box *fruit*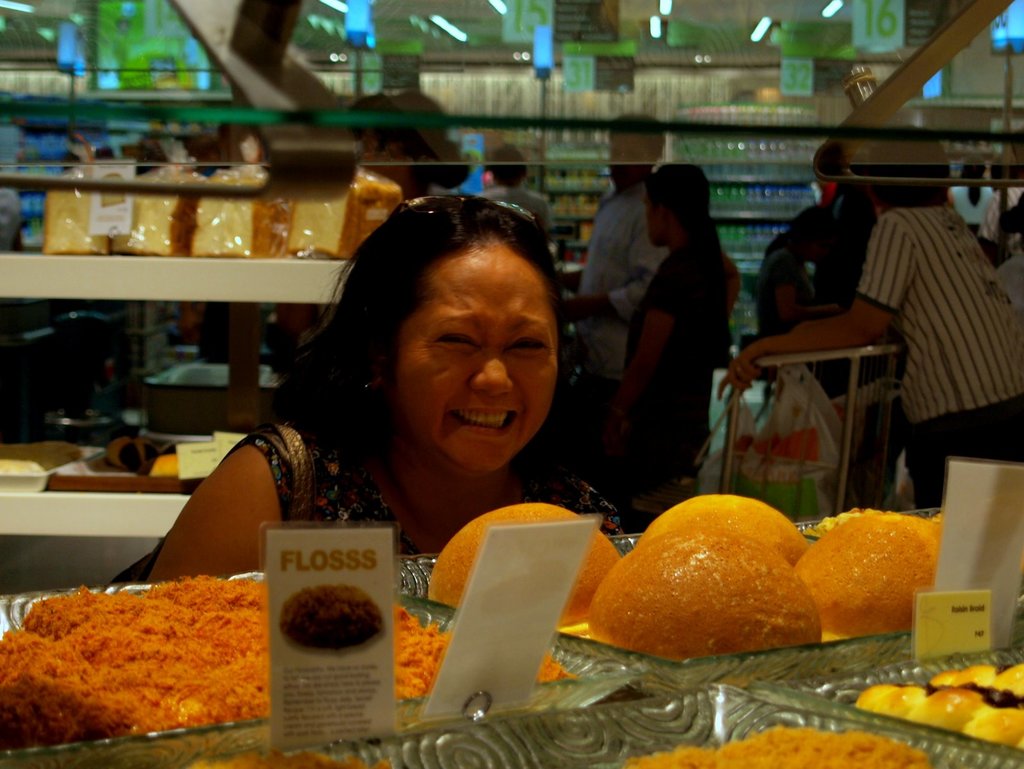
l=574, t=498, r=817, b=665
